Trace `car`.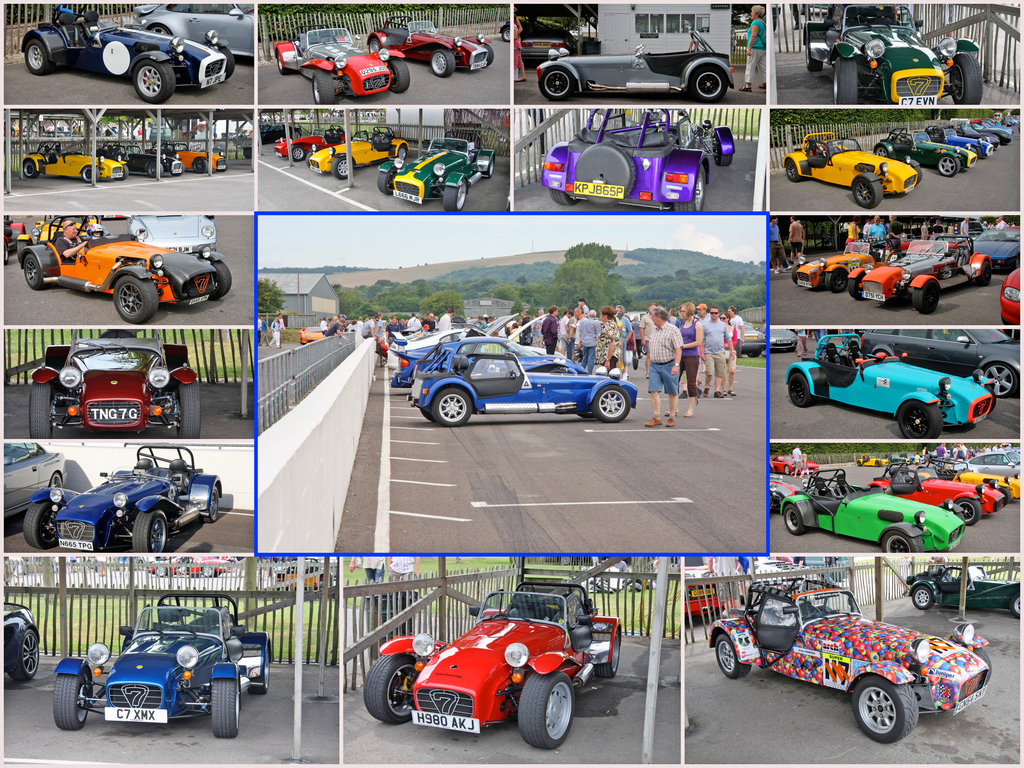
Traced to detection(408, 339, 643, 426).
